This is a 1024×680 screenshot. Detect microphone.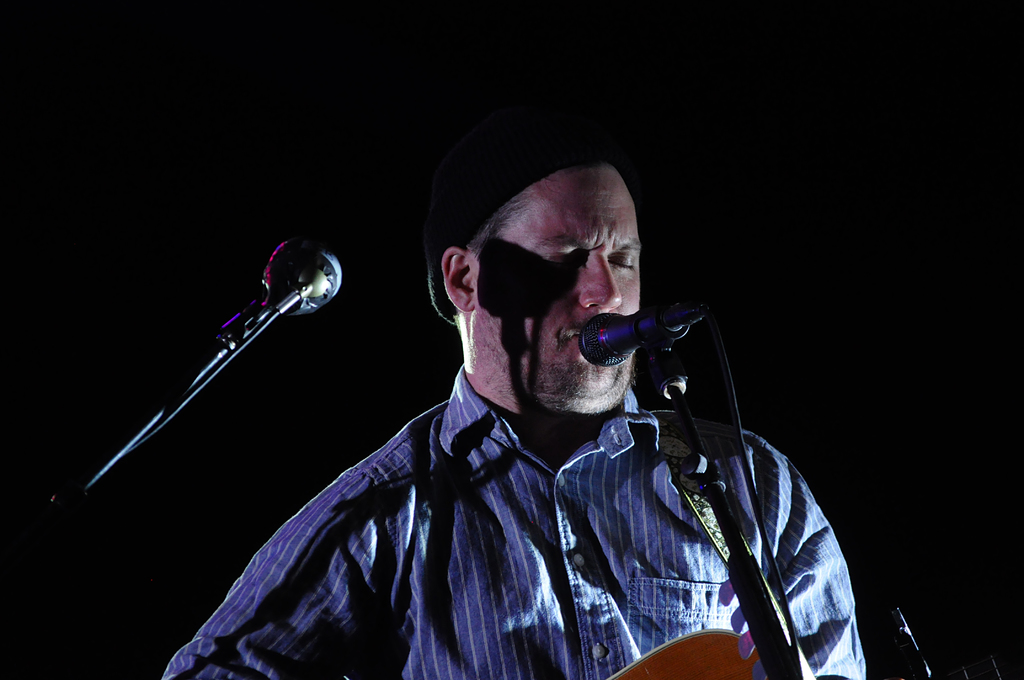
589/312/712/371.
